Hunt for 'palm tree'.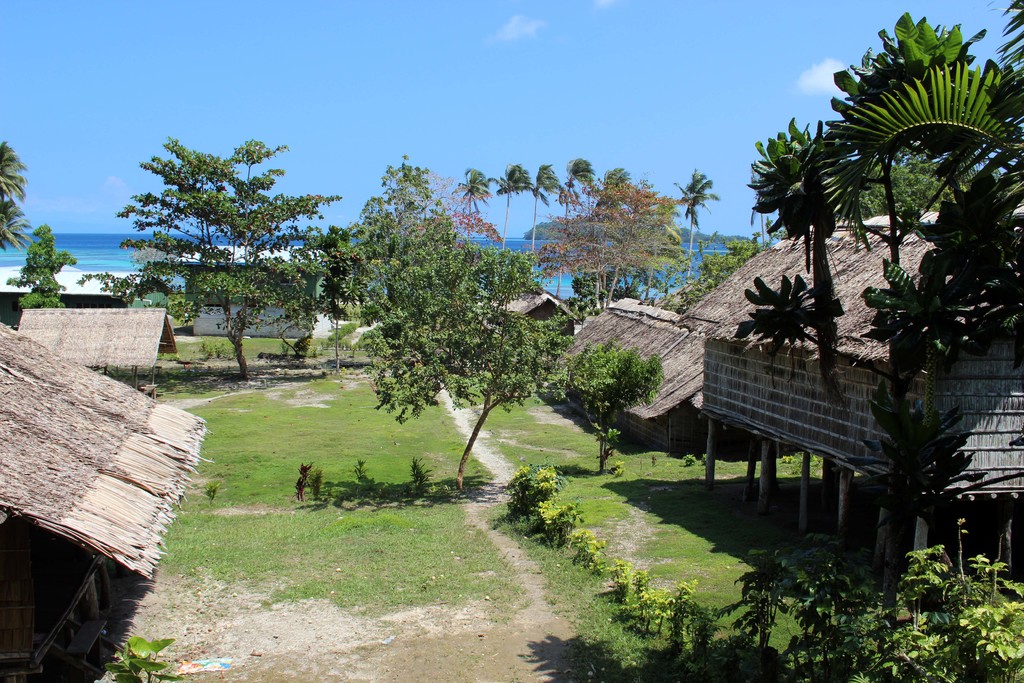
Hunted down at [182, 249, 288, 309].
